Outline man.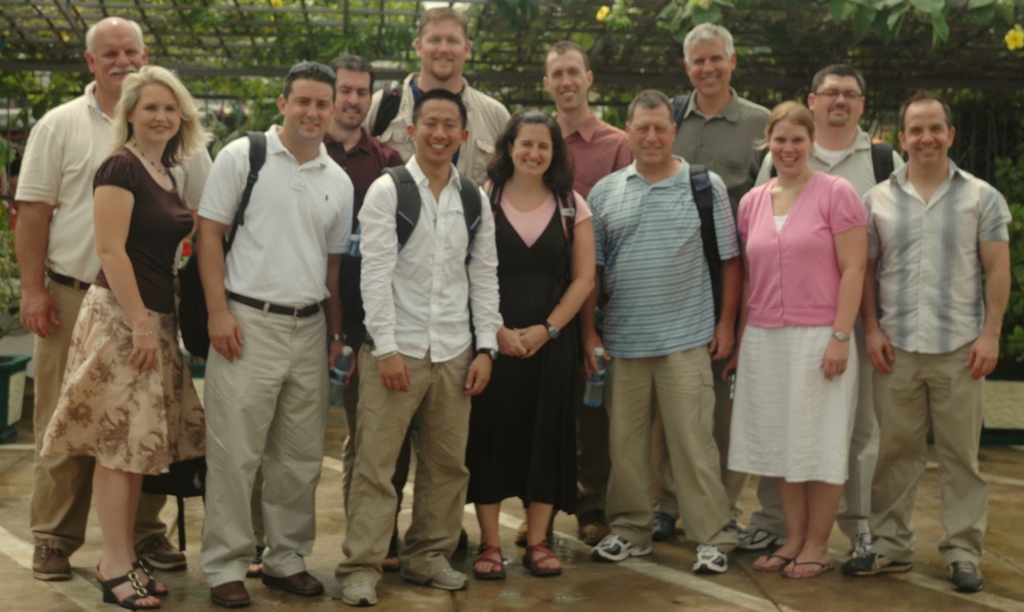
Outline: [left=588, top=91, right=741, bottom=577].
